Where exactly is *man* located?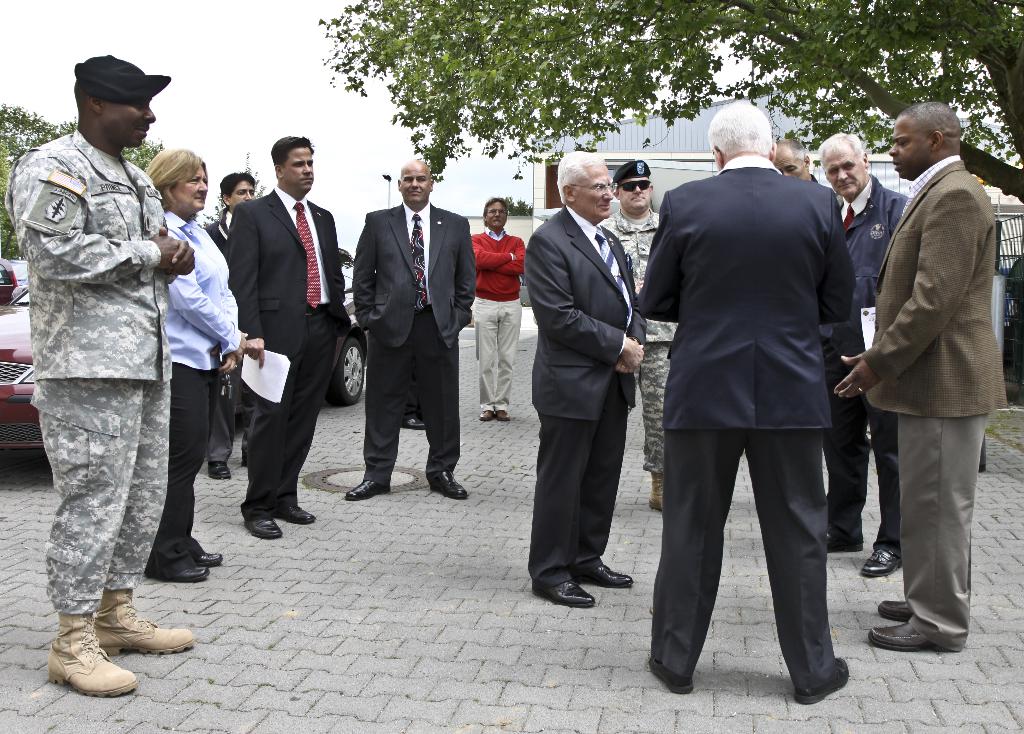
Its bounding box is locate(345, 158, 475, 495).
